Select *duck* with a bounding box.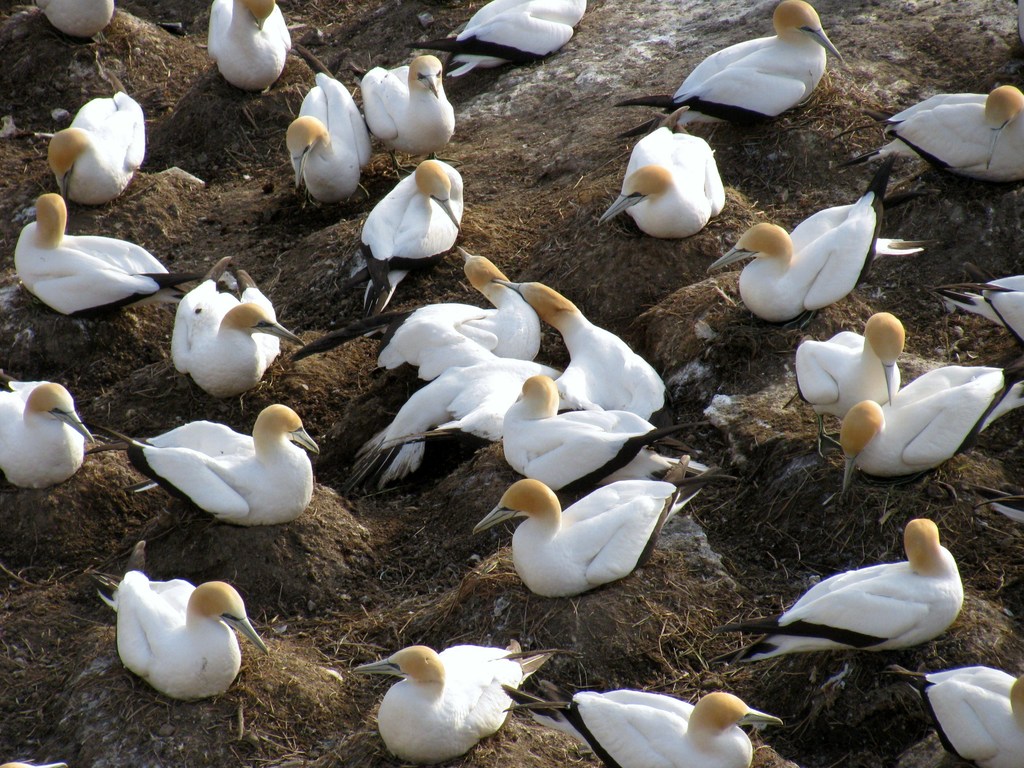
locate(675, 0, 847, 124).
